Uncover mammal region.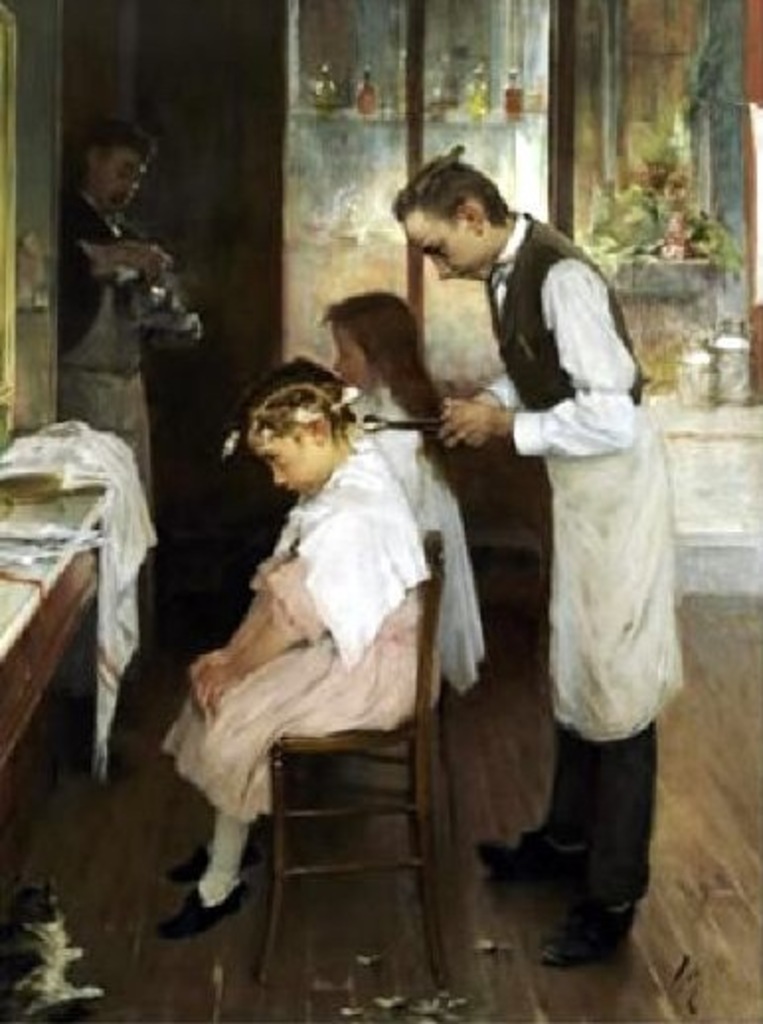
Uncovered: select_region(142, 356, 425, 935).
